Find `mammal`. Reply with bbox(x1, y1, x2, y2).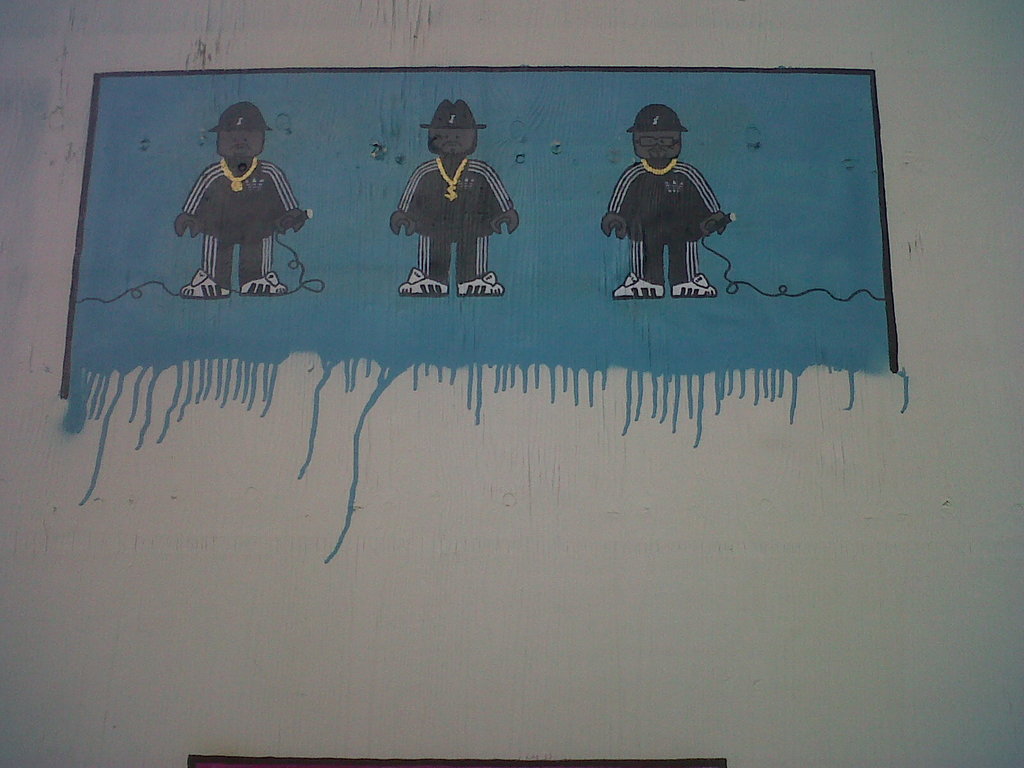
bbox(600, 100, 732, 298).
